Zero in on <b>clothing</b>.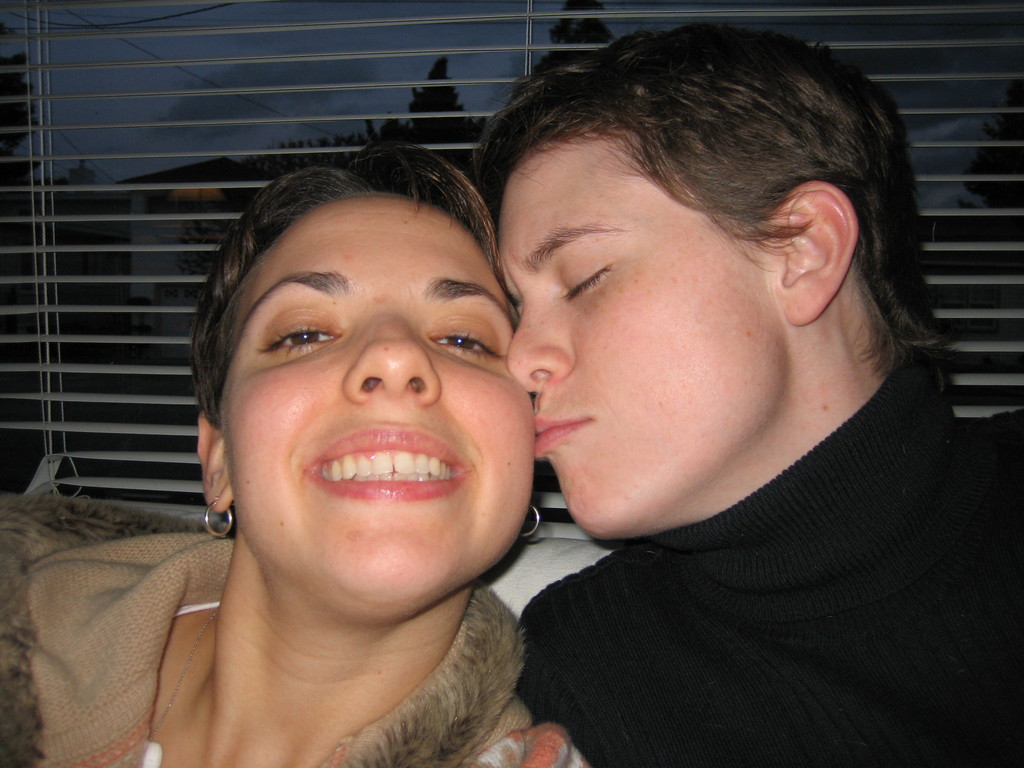
Zeroed in: left=0, top=489, right=582, bottom=767.
